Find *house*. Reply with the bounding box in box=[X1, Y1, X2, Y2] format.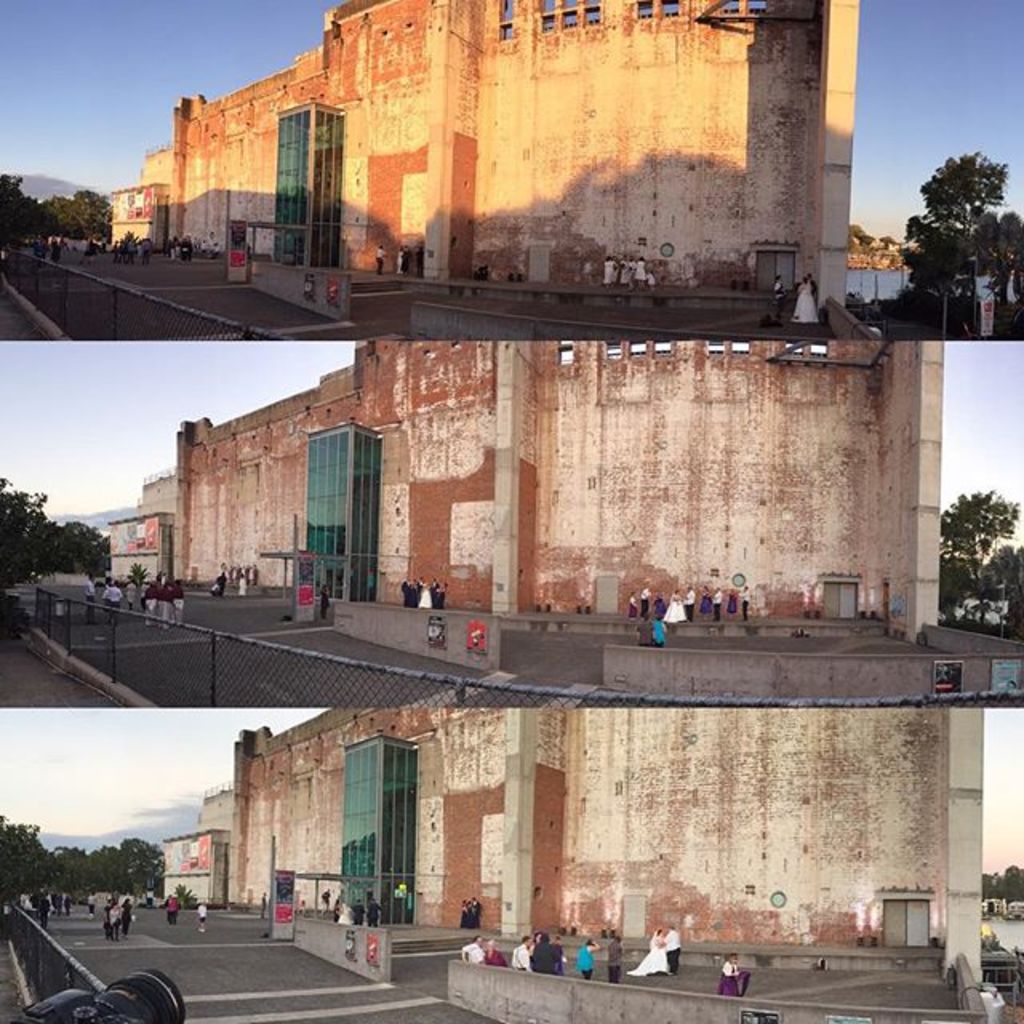
box=[160, 702, 986, 1022].
